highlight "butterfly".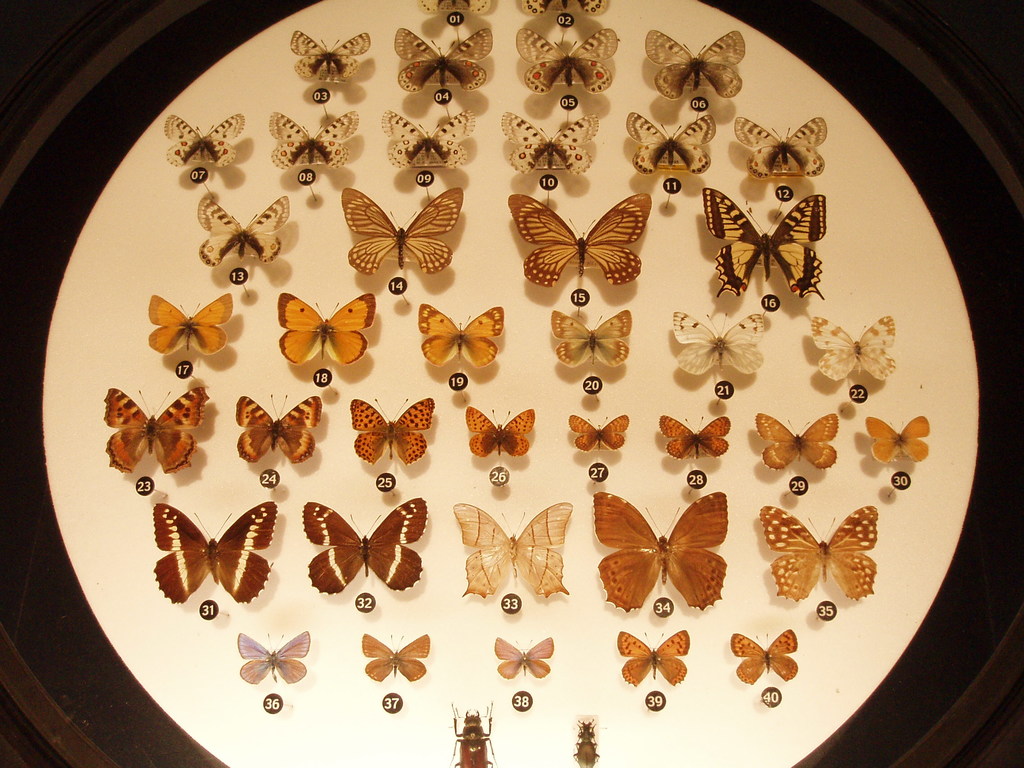
Highlighted region: (105, 385, 210, 478).
